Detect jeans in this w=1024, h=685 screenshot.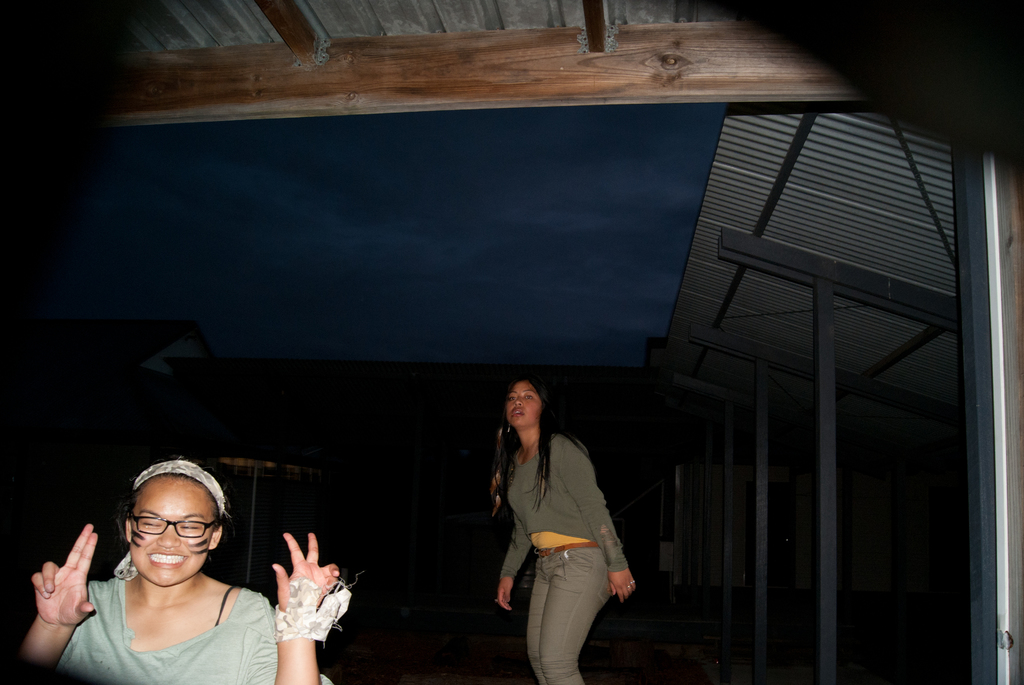
Detection: <box>524,537,608,684</box>.
